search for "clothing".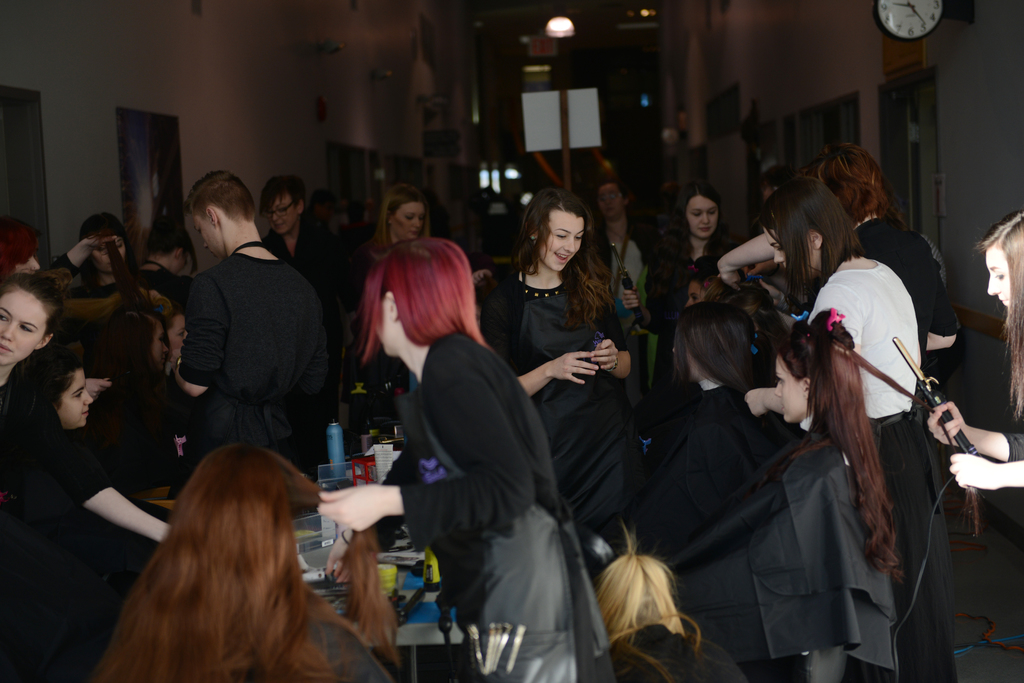
Found at region(1005, 428, 1023, 460).
